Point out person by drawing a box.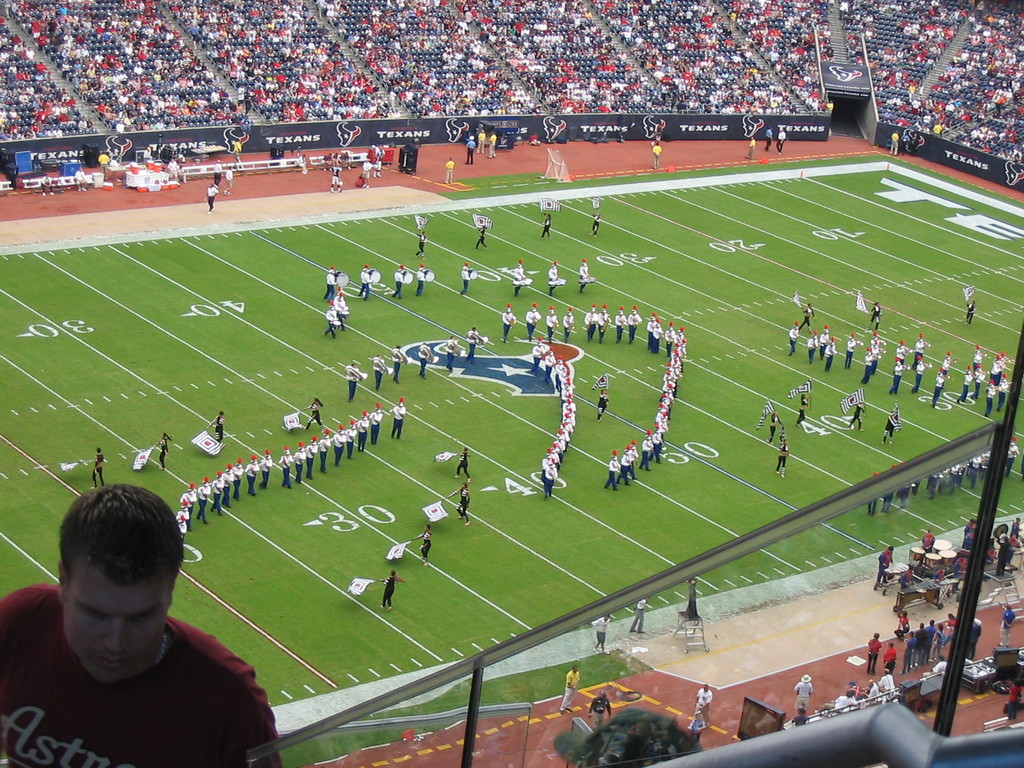
(646, 140, 662, 173).
